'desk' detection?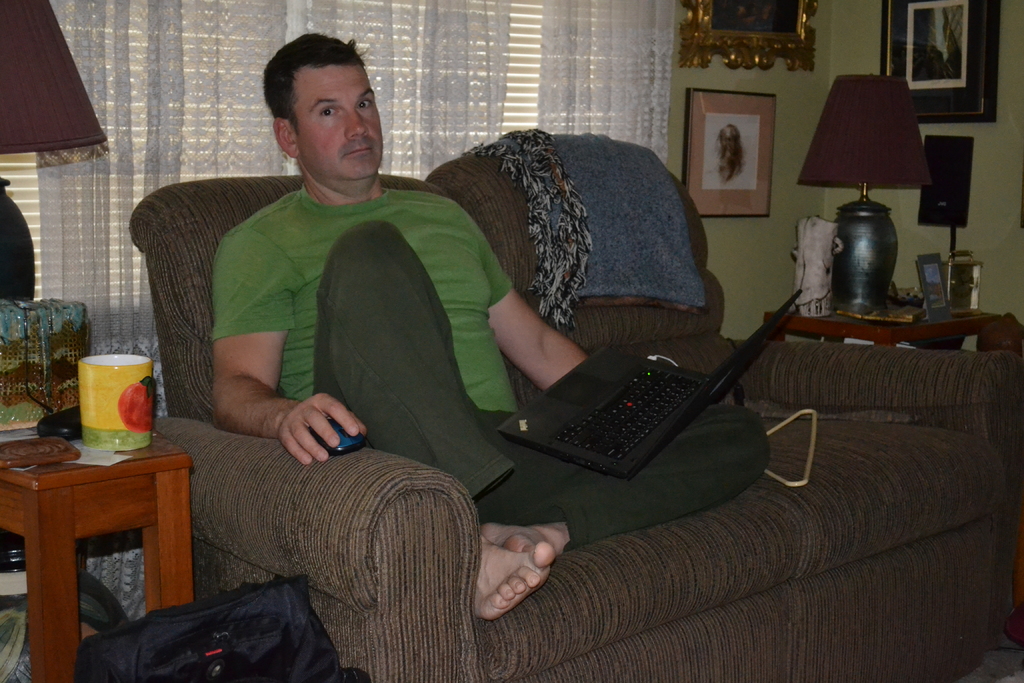
x1=1, y1=427, x2=190, y2=638
